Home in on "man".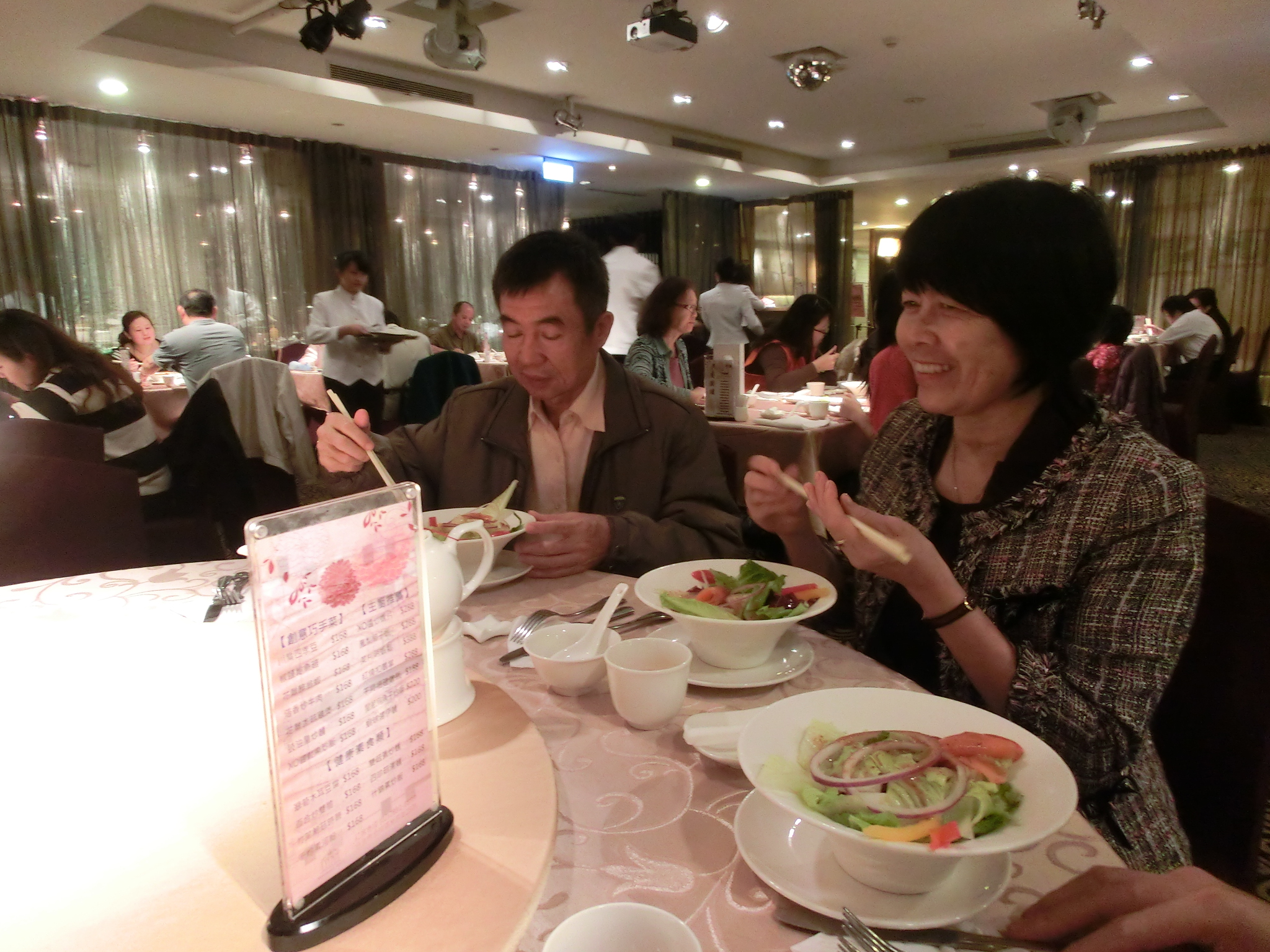
Homed in at 180:151:264:268.
